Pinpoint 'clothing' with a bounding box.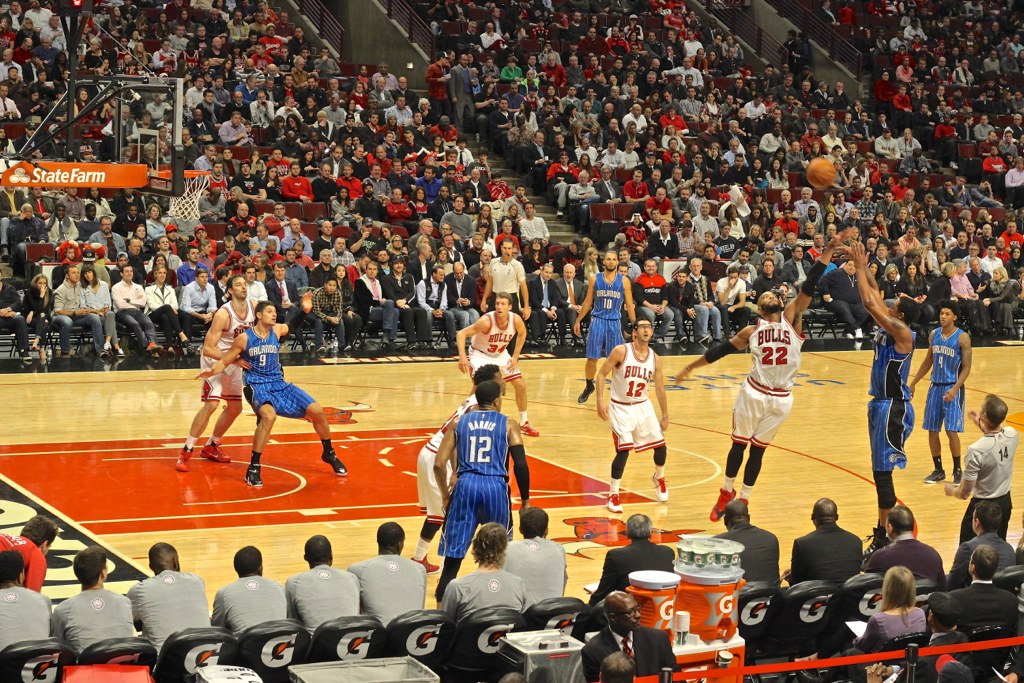
[x1=243, y1=329, x2=316, y2=419].
